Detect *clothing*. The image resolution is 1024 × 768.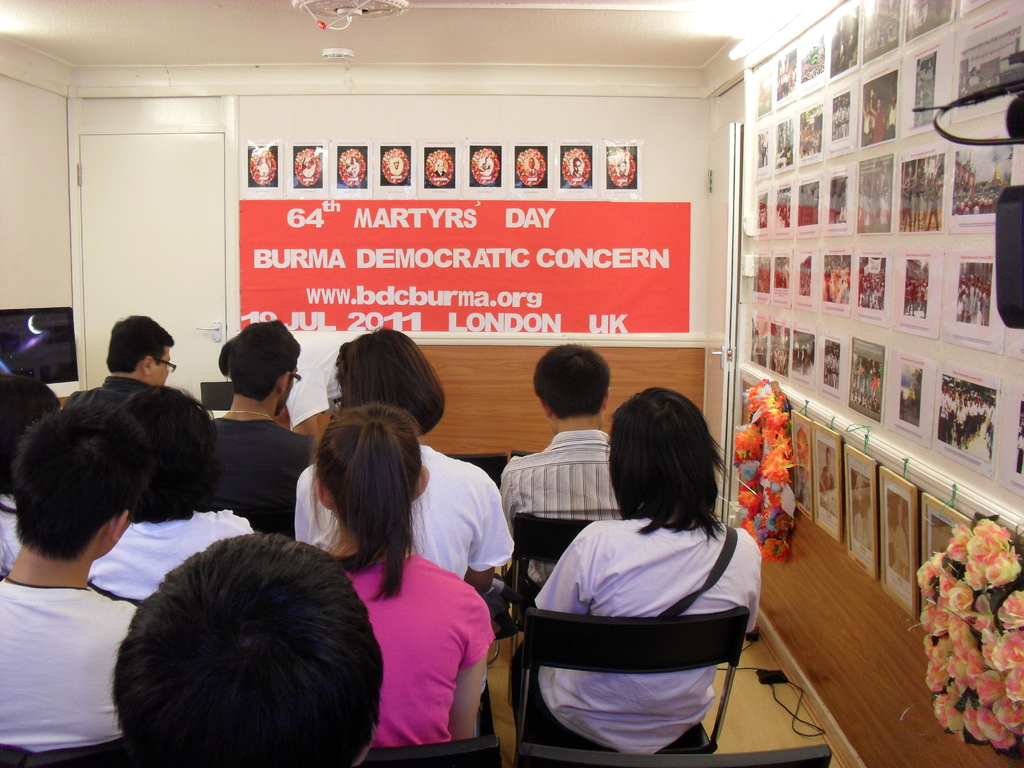
select_region(897, 177, 910, 214).
